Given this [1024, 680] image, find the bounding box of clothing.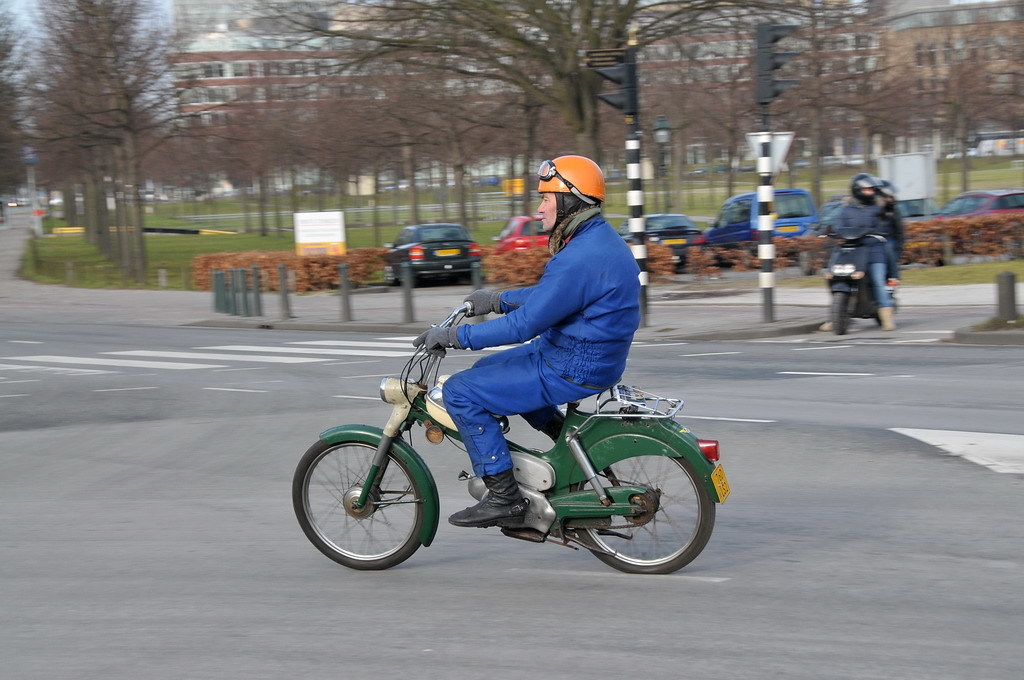
(445,181,660,426).
